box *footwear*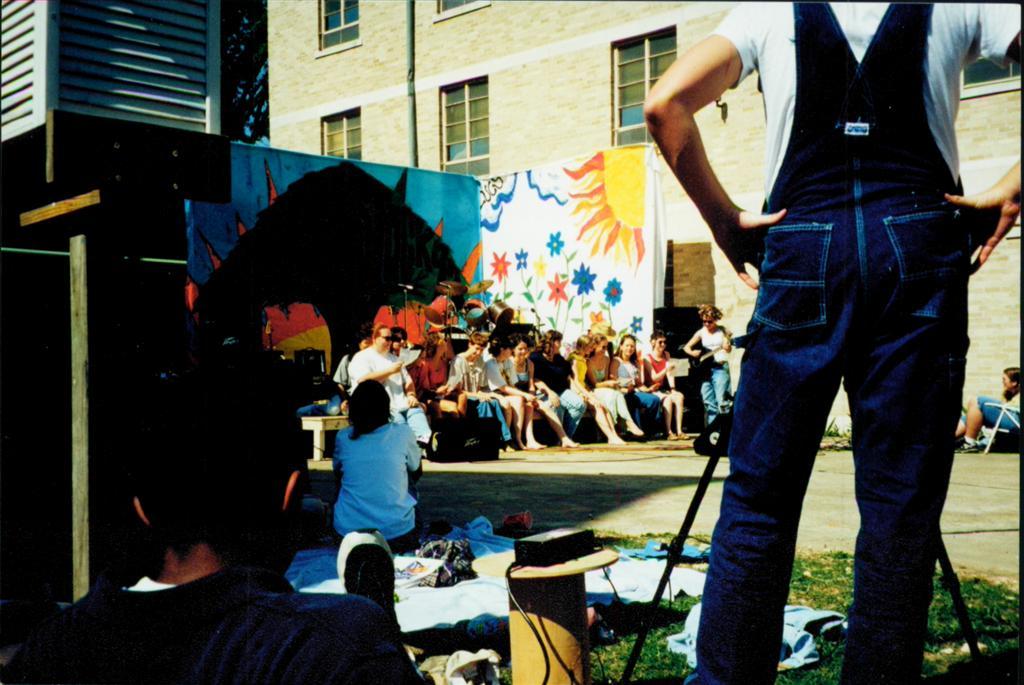
bbox=[956, 439, 976, 452]
